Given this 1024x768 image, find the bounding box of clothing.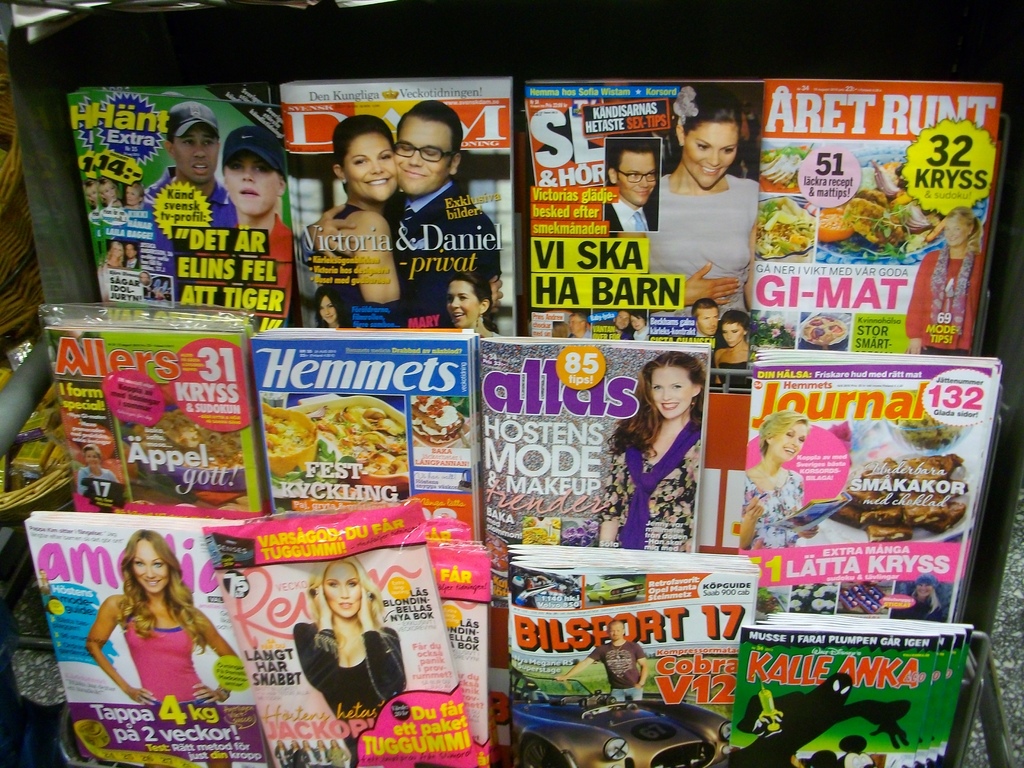
x1=587, y1=632, x2=648, y2=709.
